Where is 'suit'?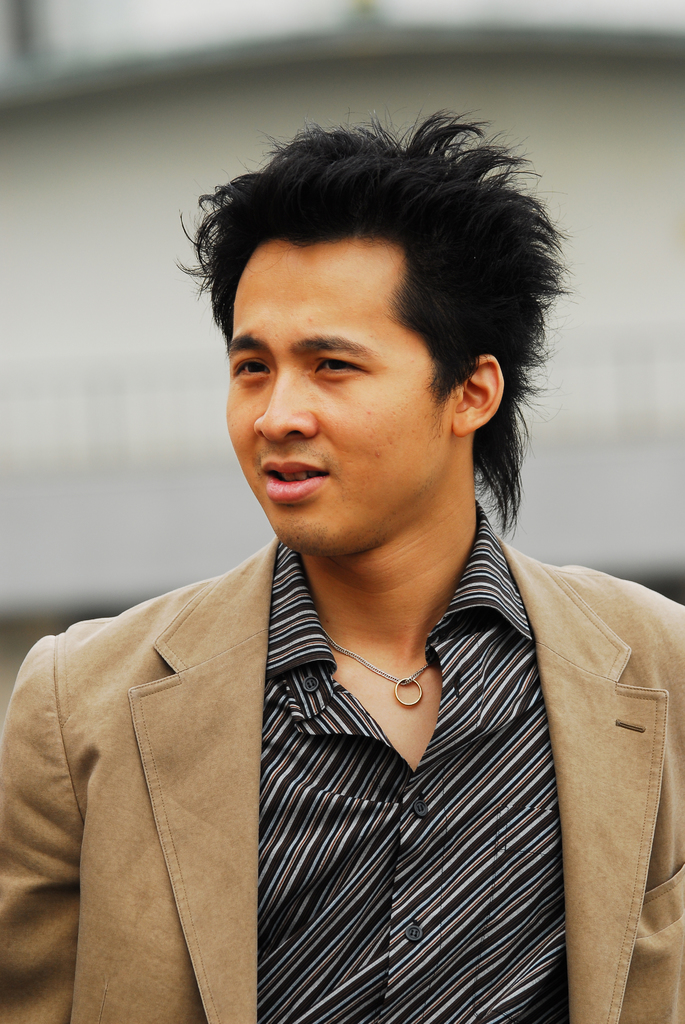
(0,527,684,1023).
